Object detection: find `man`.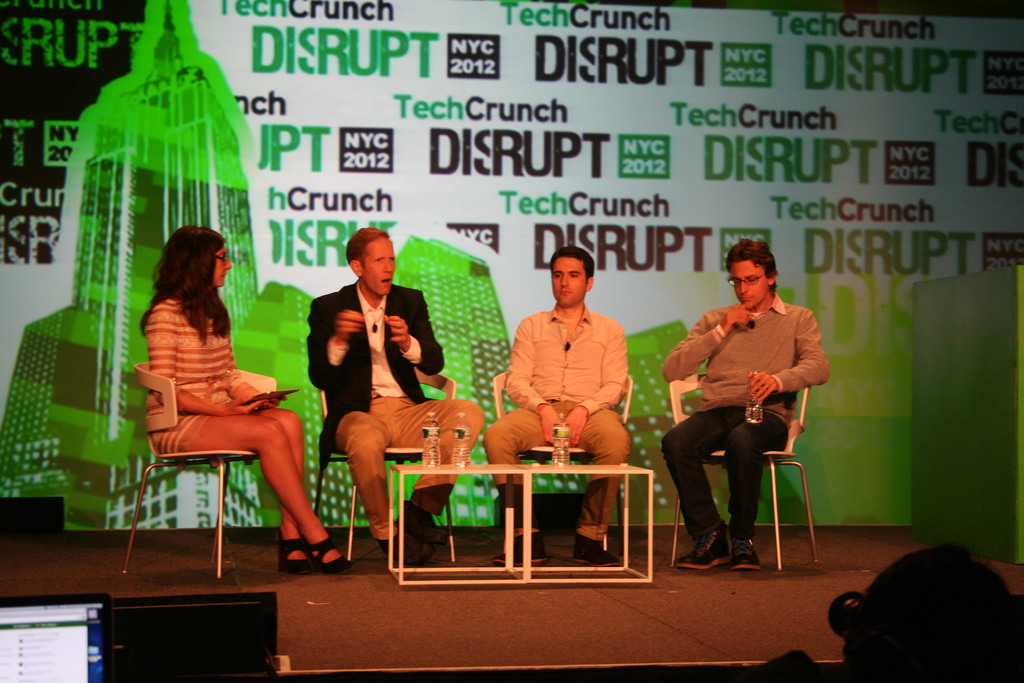
[305, 226, 478, 554].
